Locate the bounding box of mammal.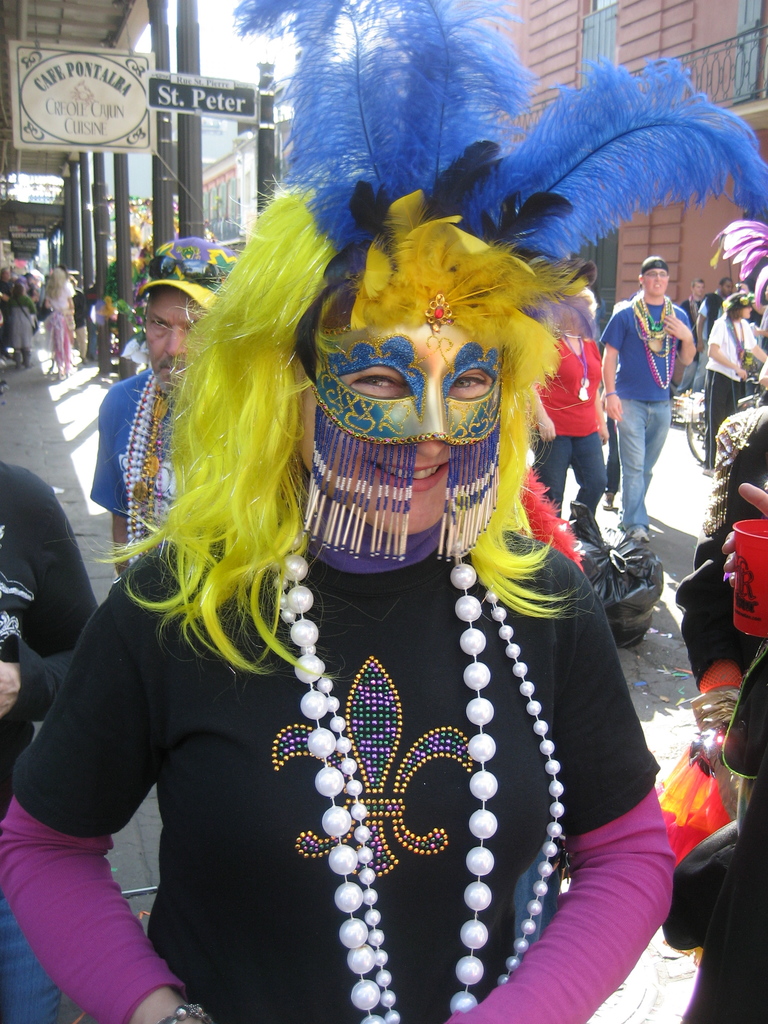
Bounding box: 6/274/37/365.
